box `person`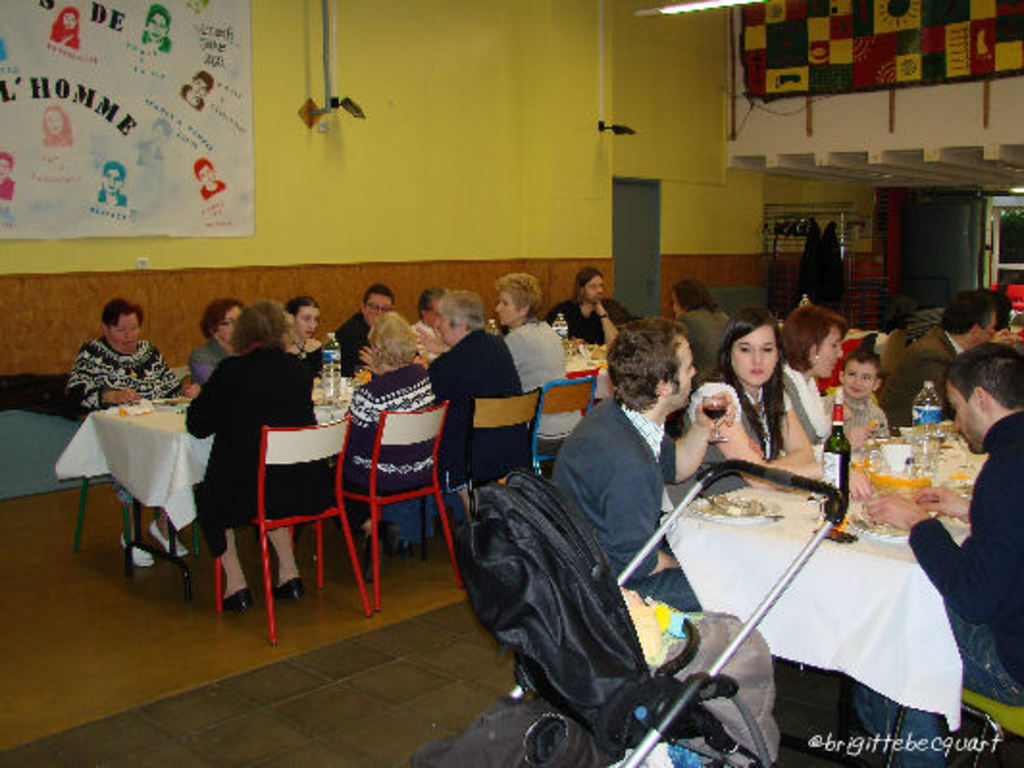
bbox=[499, 273, 585, 477]
